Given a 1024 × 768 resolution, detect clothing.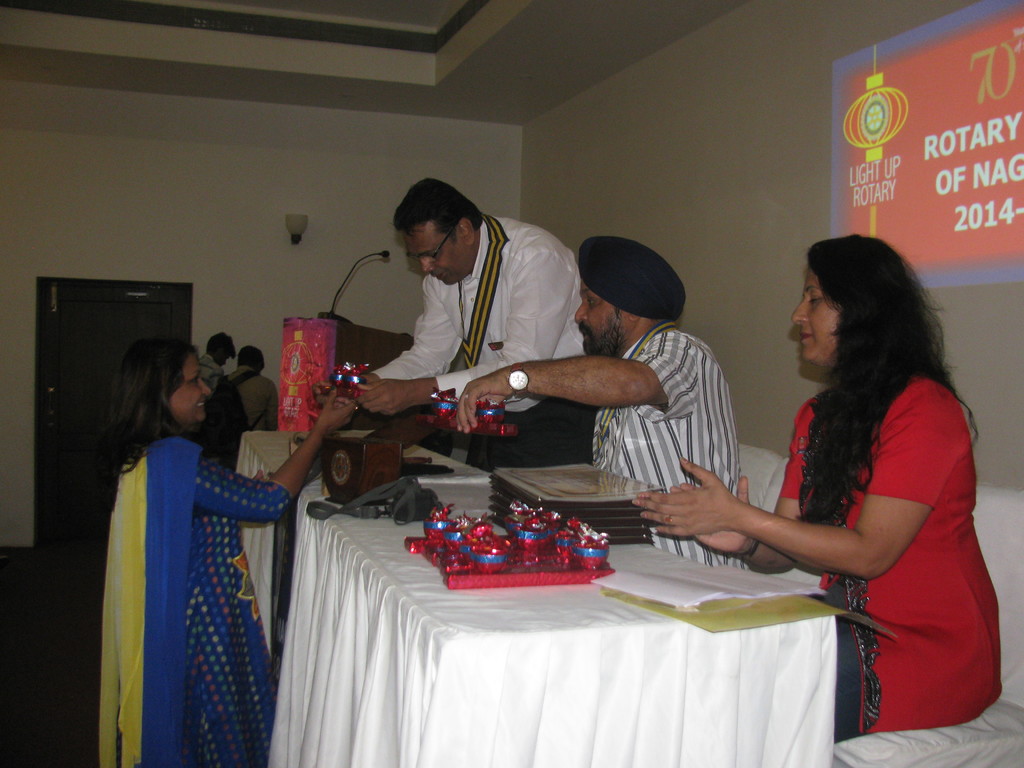
crop(582, 324, 753, 564).
